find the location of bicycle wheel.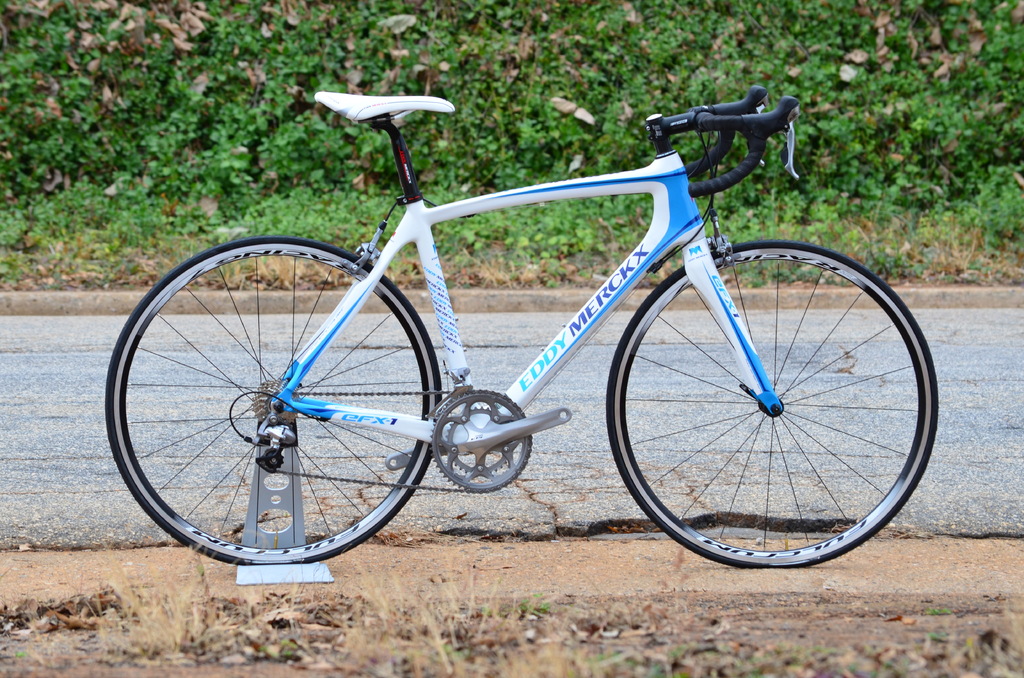
Location: locate(604, 236, 939, 568).
